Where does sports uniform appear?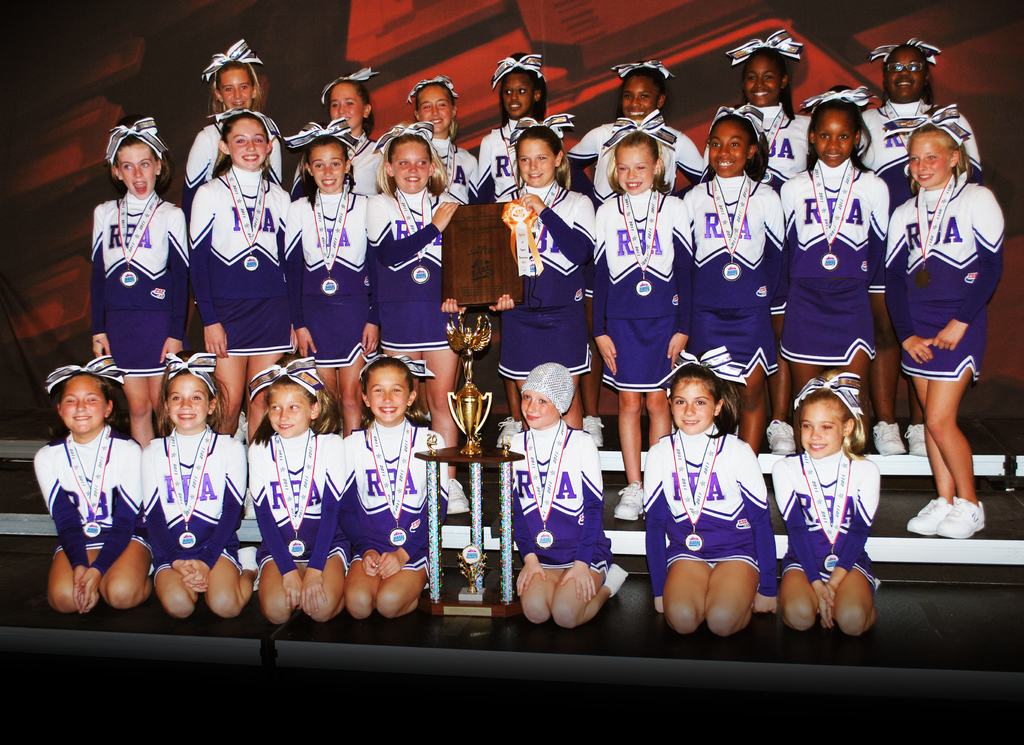
Appears at rect(878, 170, 1004, 377).
